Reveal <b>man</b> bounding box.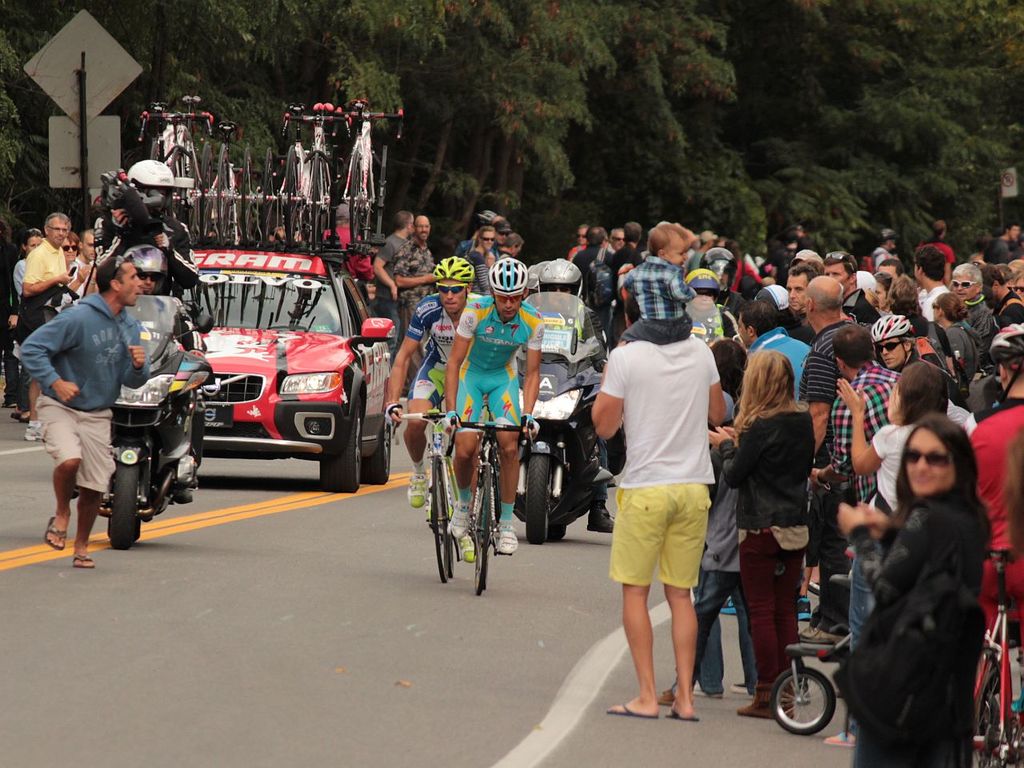
Revealed: left=699, top=227, right=720, bottom=247.
